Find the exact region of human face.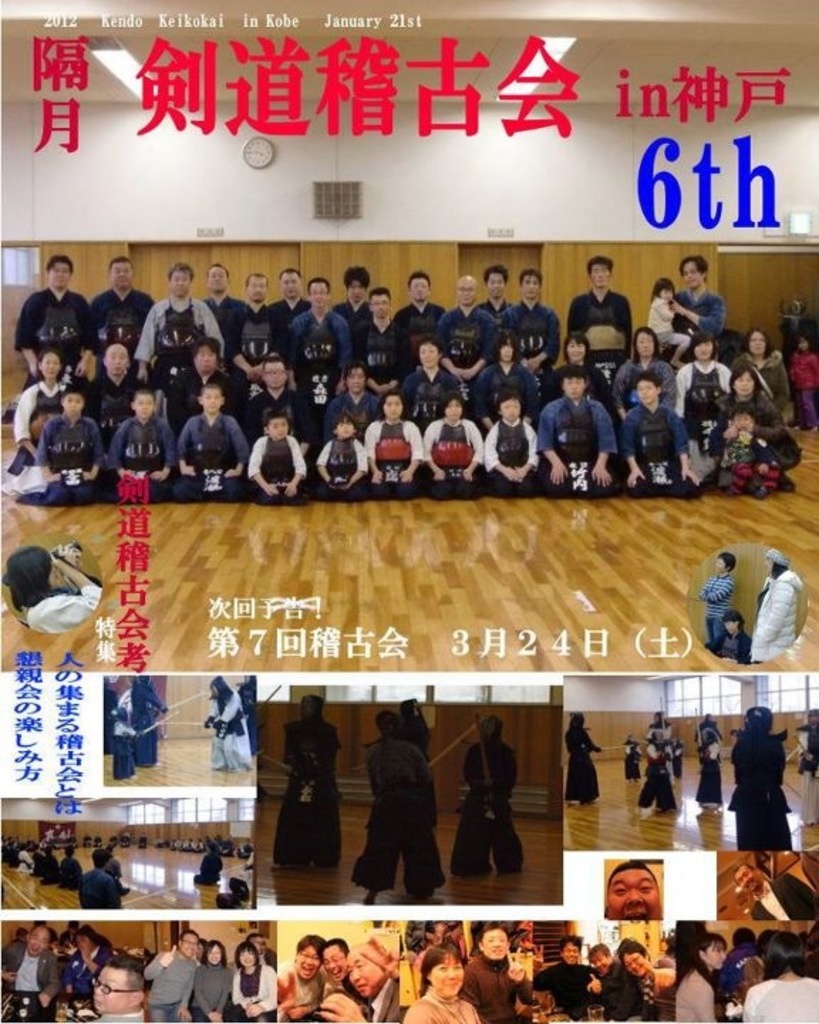
Exact region: pyautogui.locateOnScreen(559, 939, 582, 966).
